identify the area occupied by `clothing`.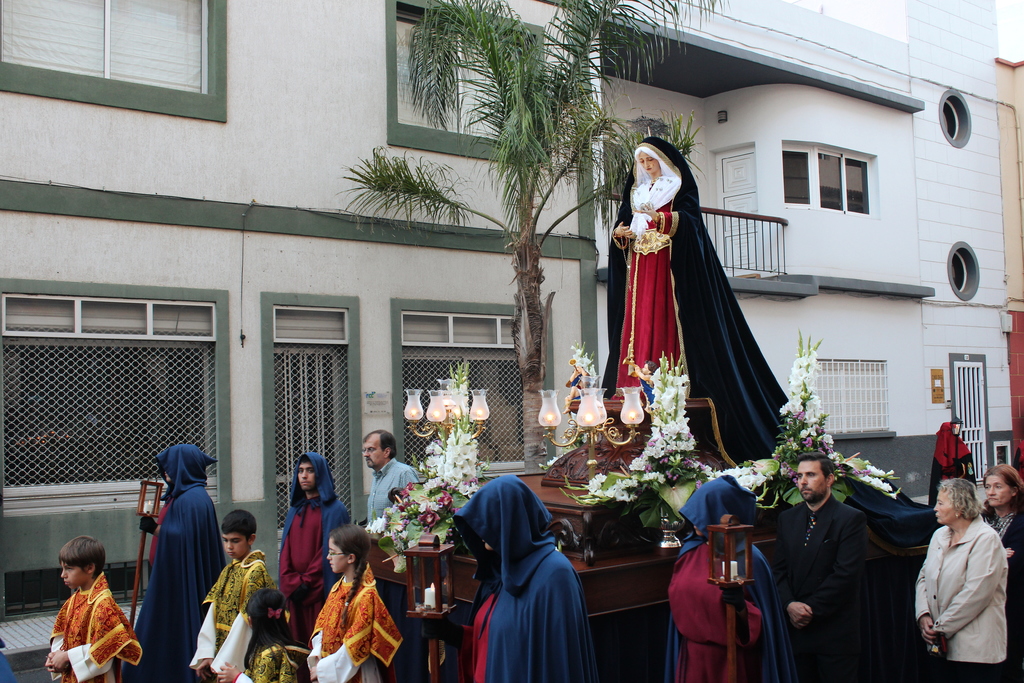
Area: <bbox>453, 473, 593, 682</bbox>.
